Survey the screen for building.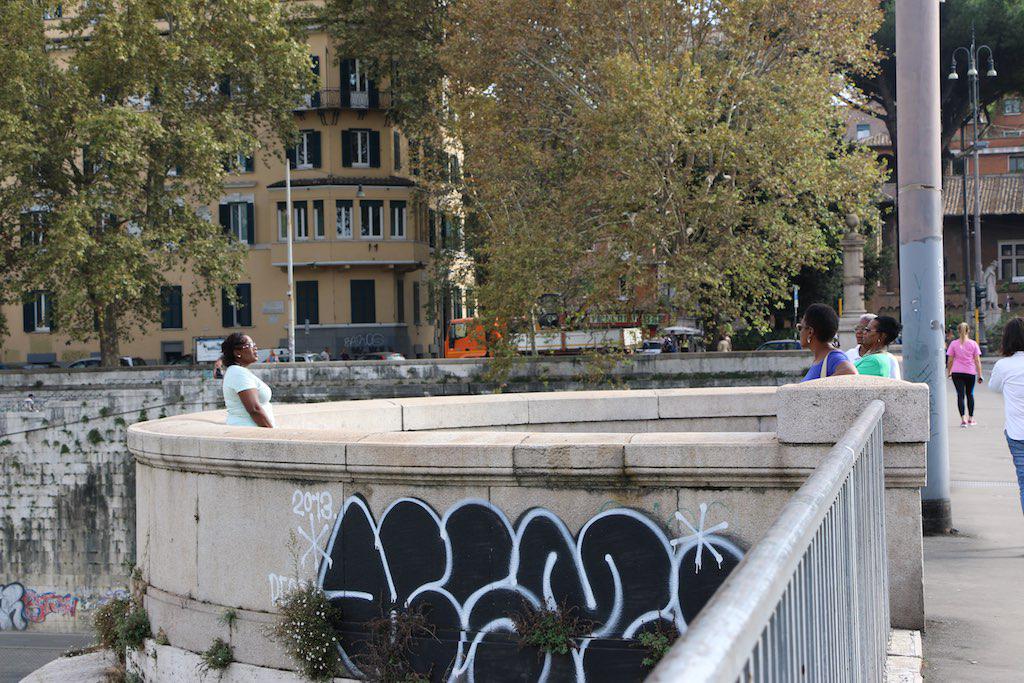
Survey found: 0, 0, 478, 361.
